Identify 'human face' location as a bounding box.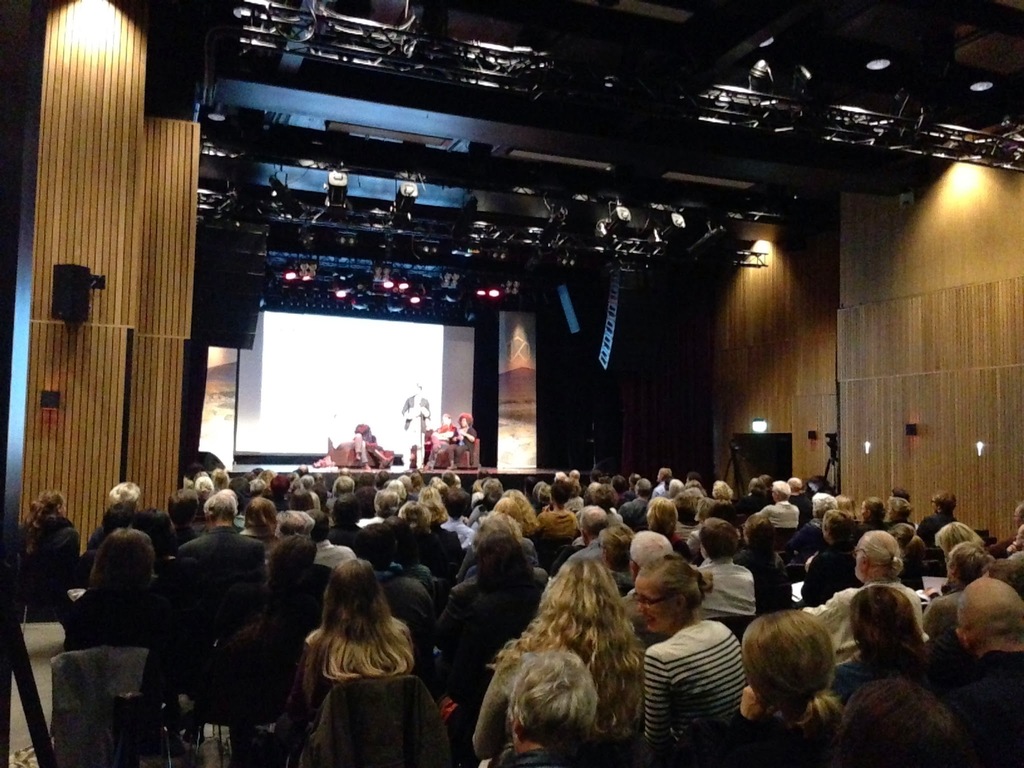
80, 522, 153, 591.
